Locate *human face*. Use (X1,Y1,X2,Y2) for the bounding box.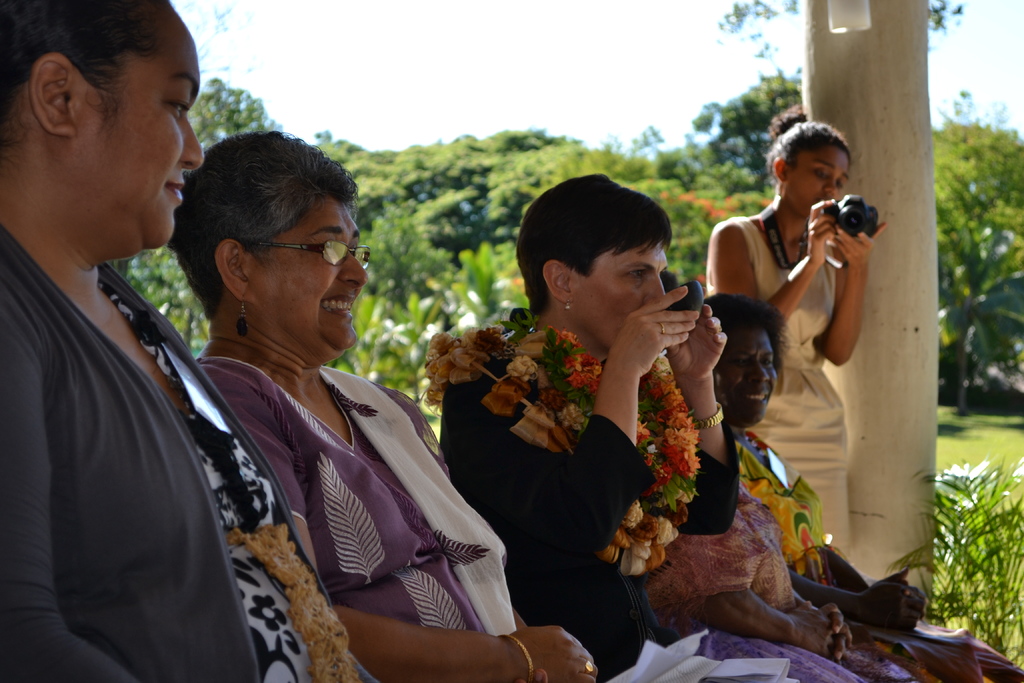
(571,243,669,356).
